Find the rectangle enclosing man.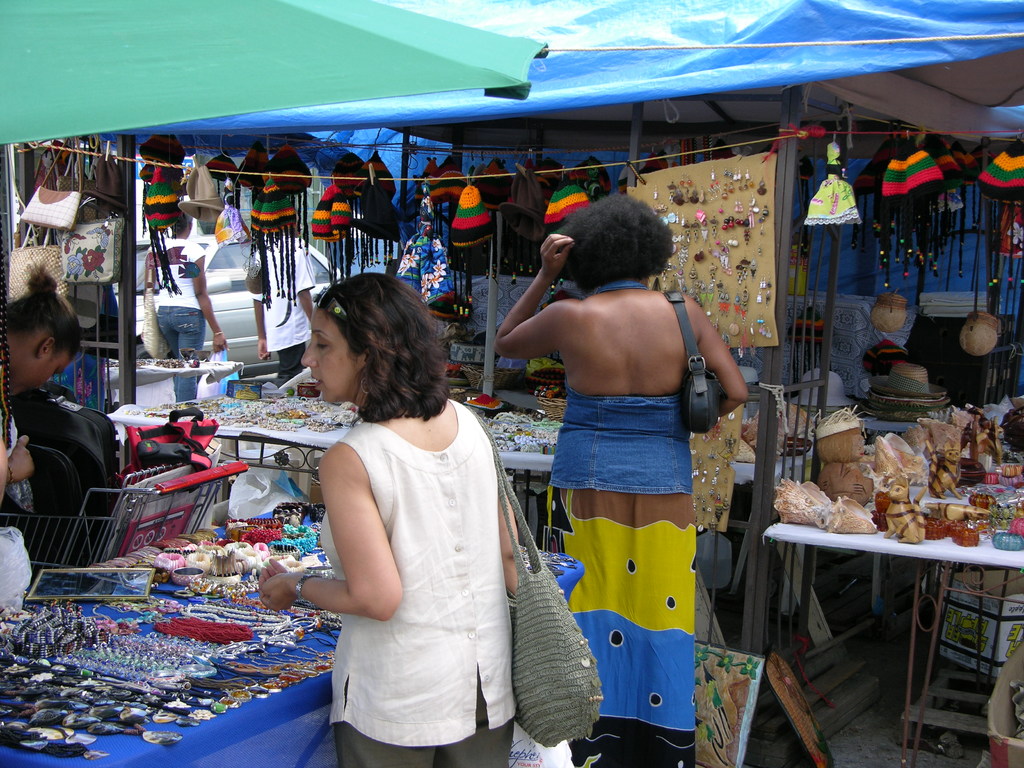
<region>252, 236, 316, 383</region>.
